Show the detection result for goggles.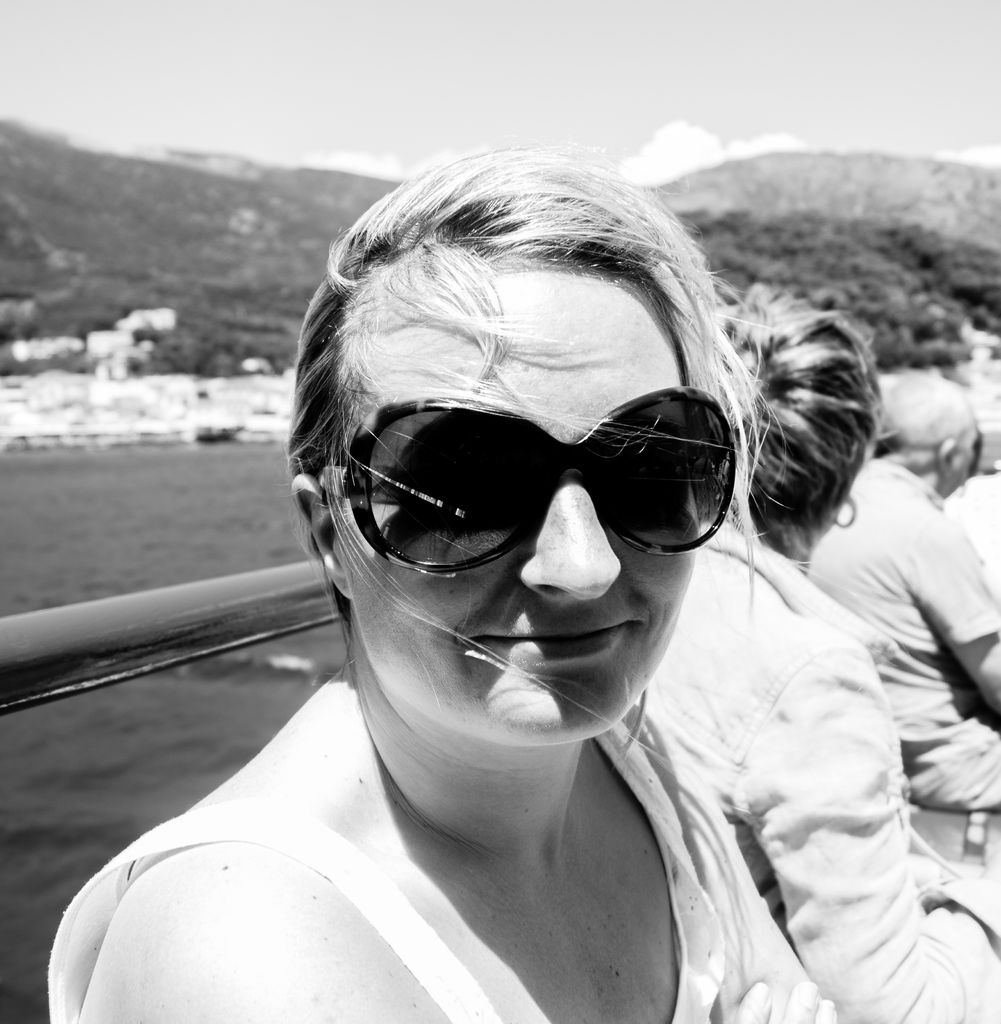
crop(333, 385, 742, 588).
